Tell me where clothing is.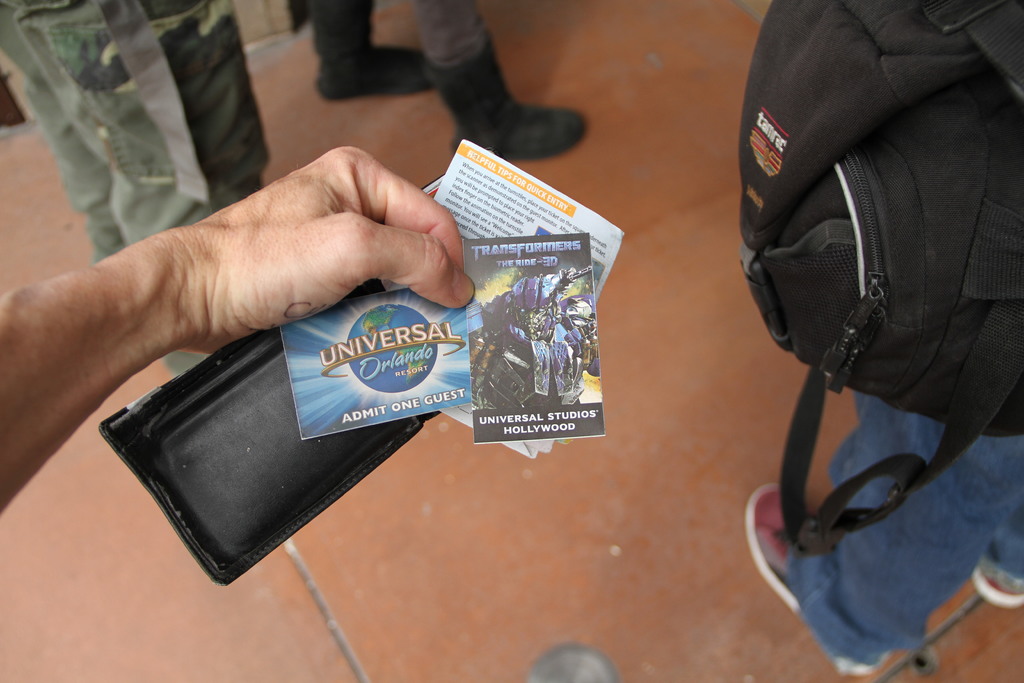
clothing is at <region>280, 0, 529, 124</region>.
